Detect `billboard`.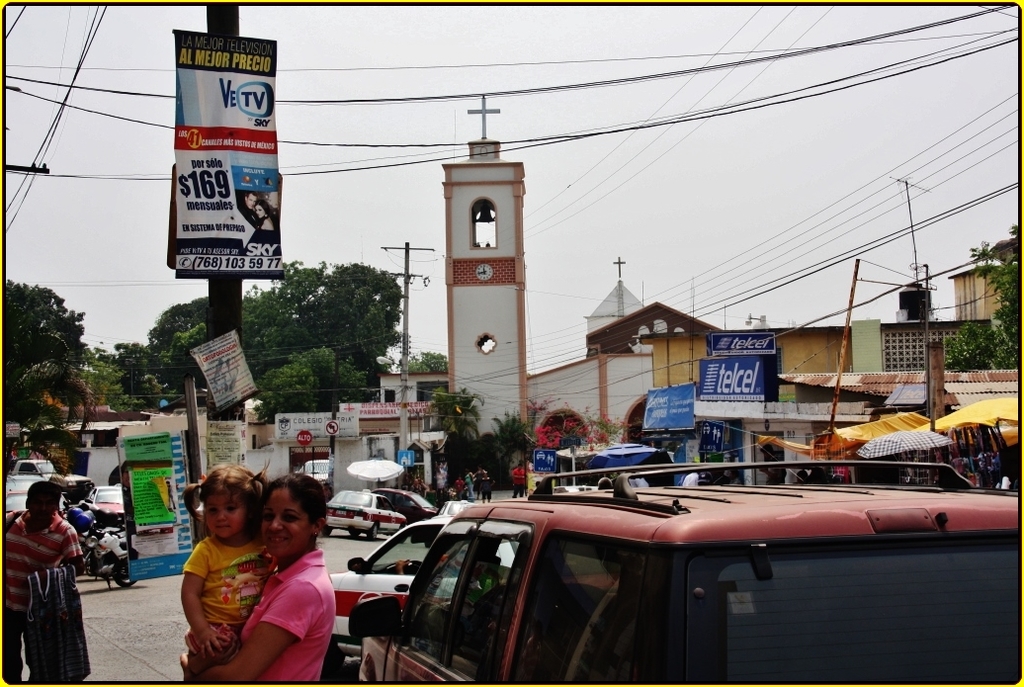
Detected at [x1=711, y1=327, x2=773, y2=352].
